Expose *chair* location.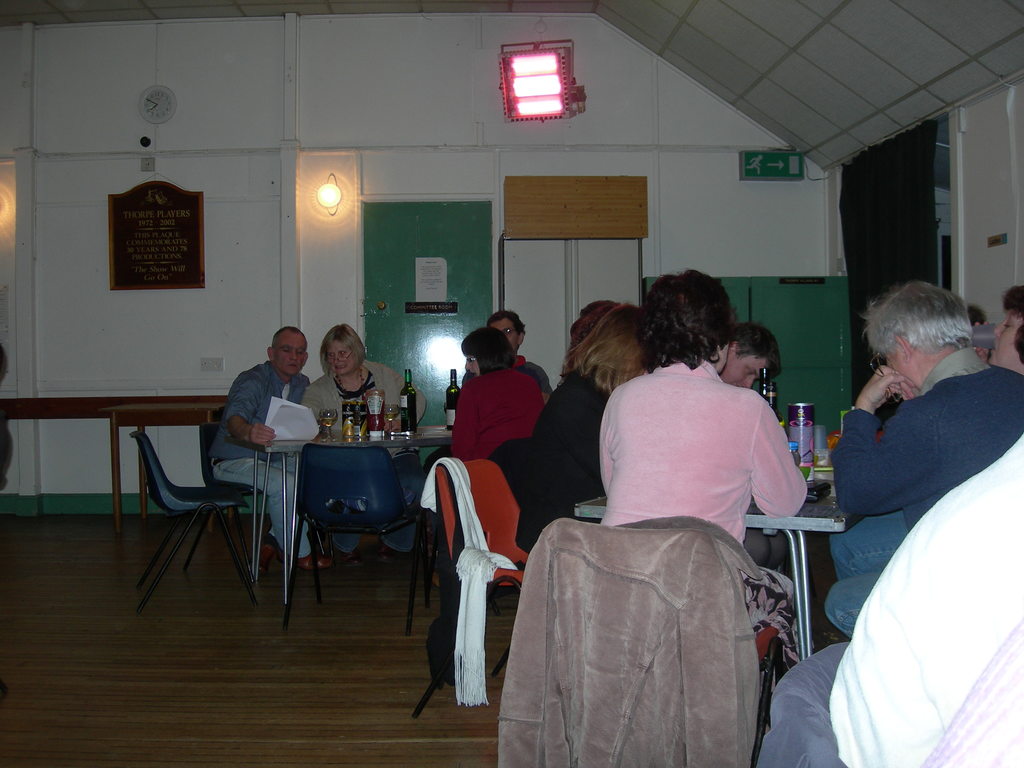
Exposed at rect(131, 426, 257, 604).
